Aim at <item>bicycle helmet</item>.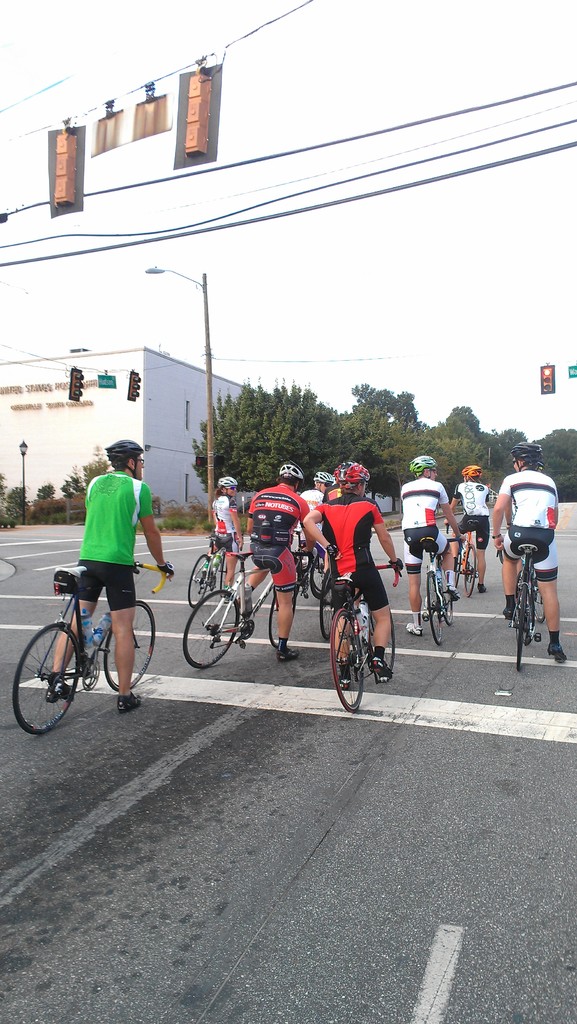
Aimed at detection(314, 474, 330, 491).
